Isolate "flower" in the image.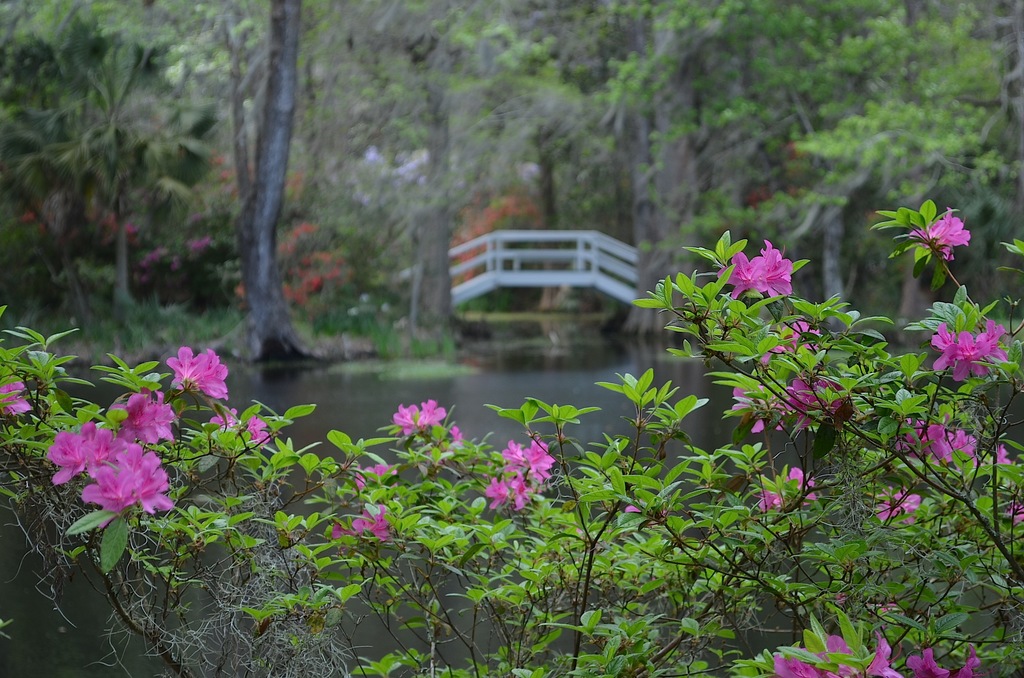
Isolated region: 717, 251, 771, 312.
